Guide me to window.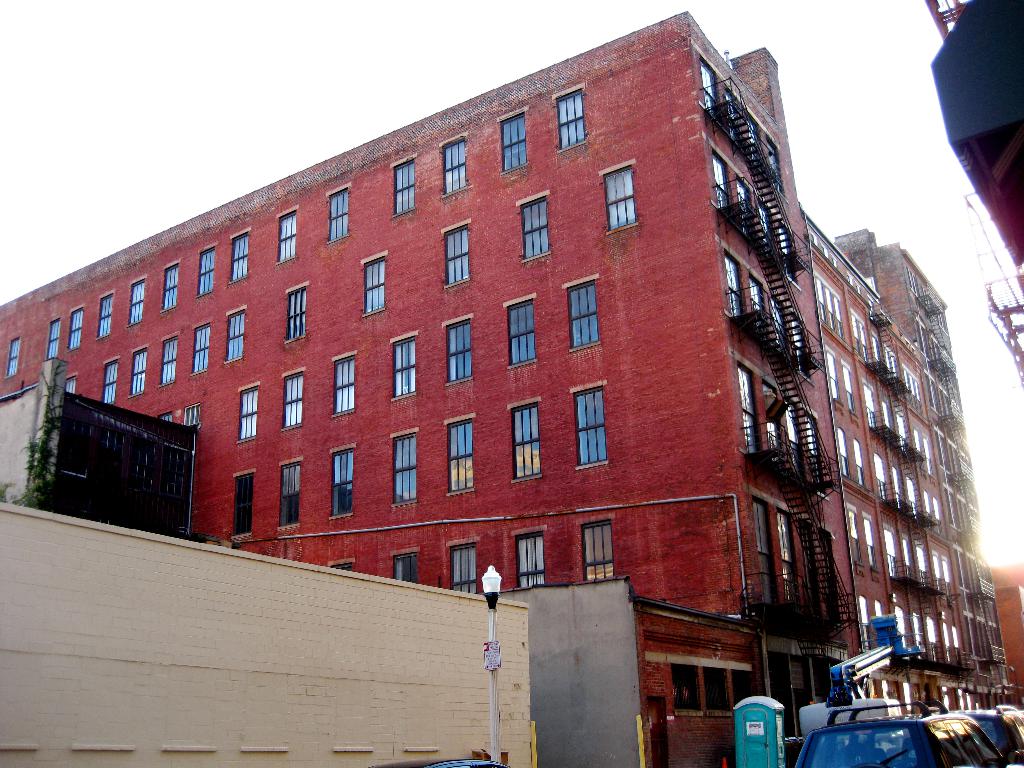
Guidance: BBox(129, 351, 145, 393).
